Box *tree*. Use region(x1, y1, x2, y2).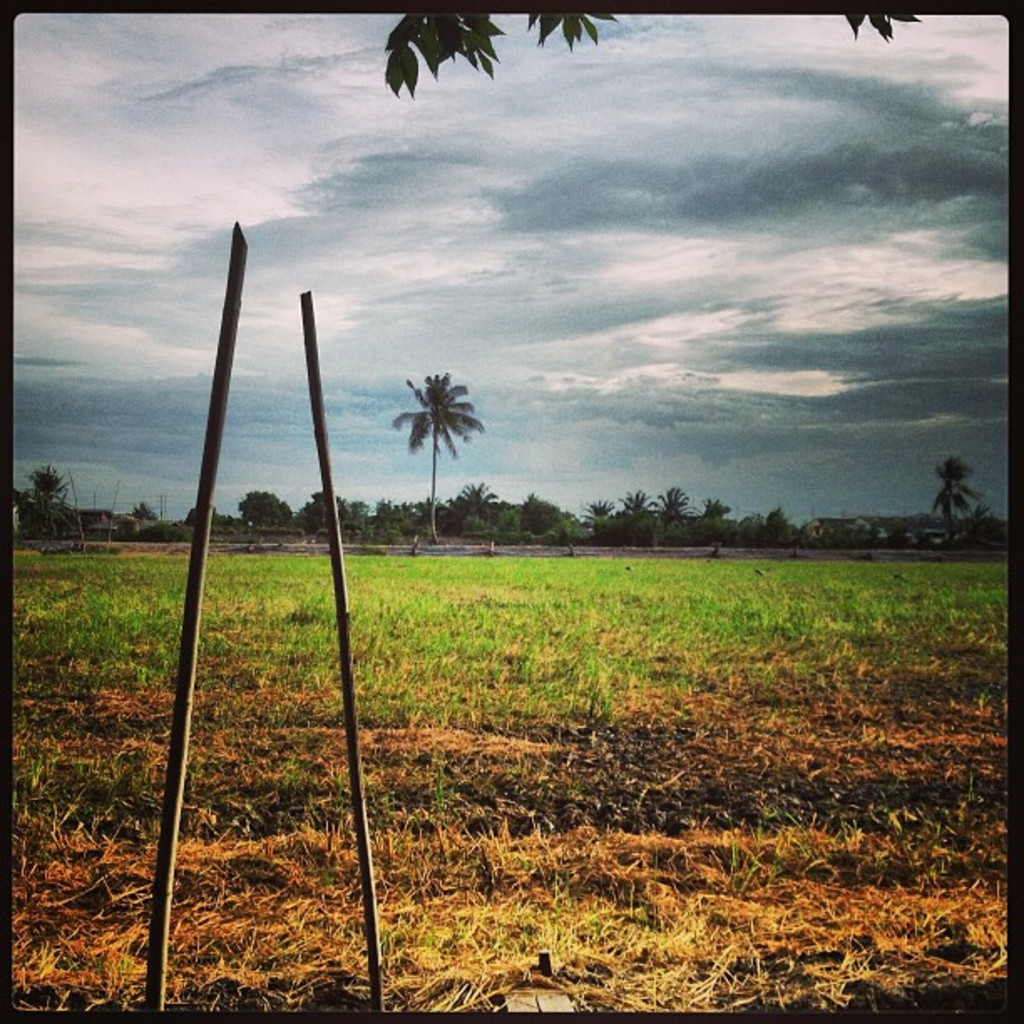
region(591, 490, 622, 532).
